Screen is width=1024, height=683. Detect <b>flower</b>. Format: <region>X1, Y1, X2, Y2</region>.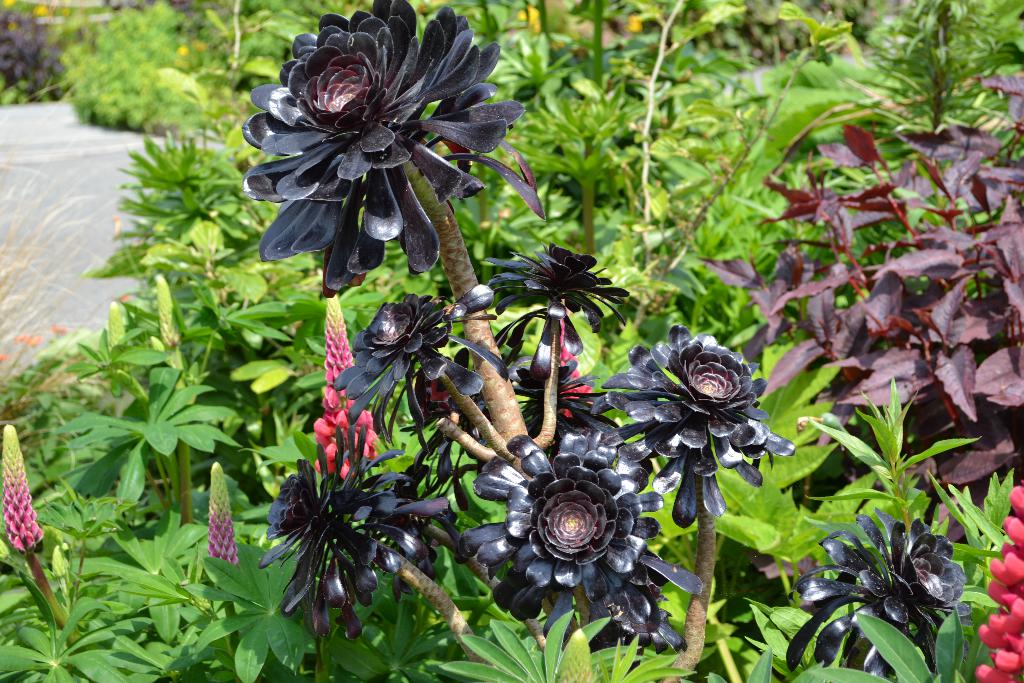
<region>0, 424, 43, 551</region>.
